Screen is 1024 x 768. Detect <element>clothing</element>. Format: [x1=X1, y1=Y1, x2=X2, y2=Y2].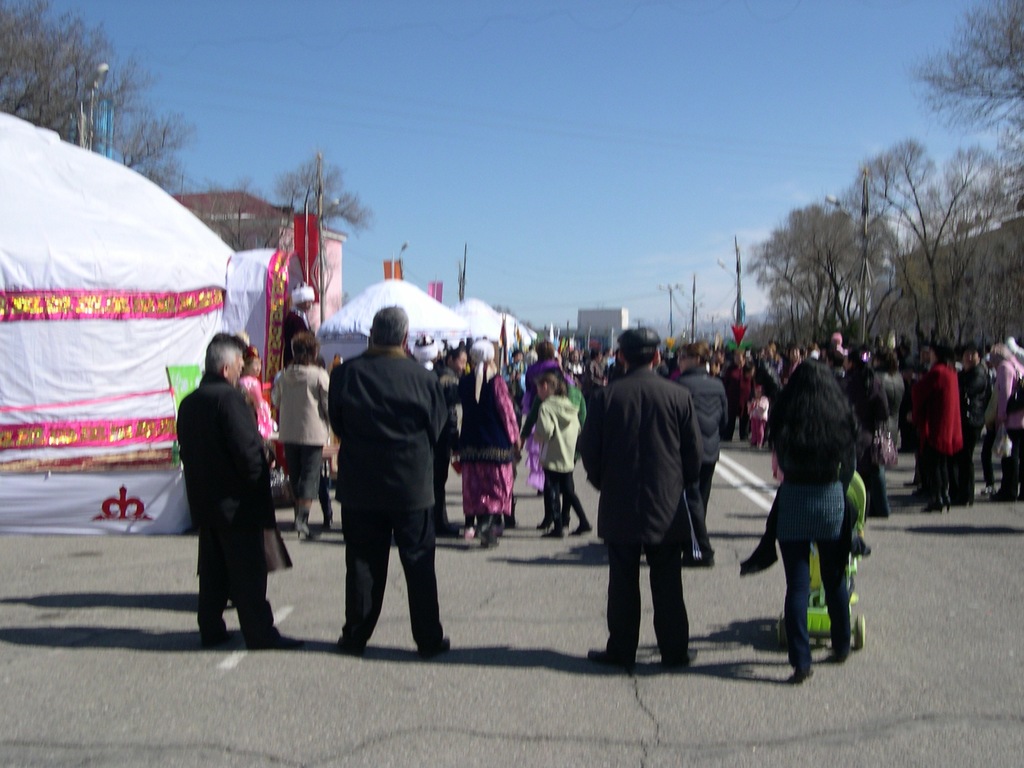
[x1=748, y1=397, x2=770, y2=444].
